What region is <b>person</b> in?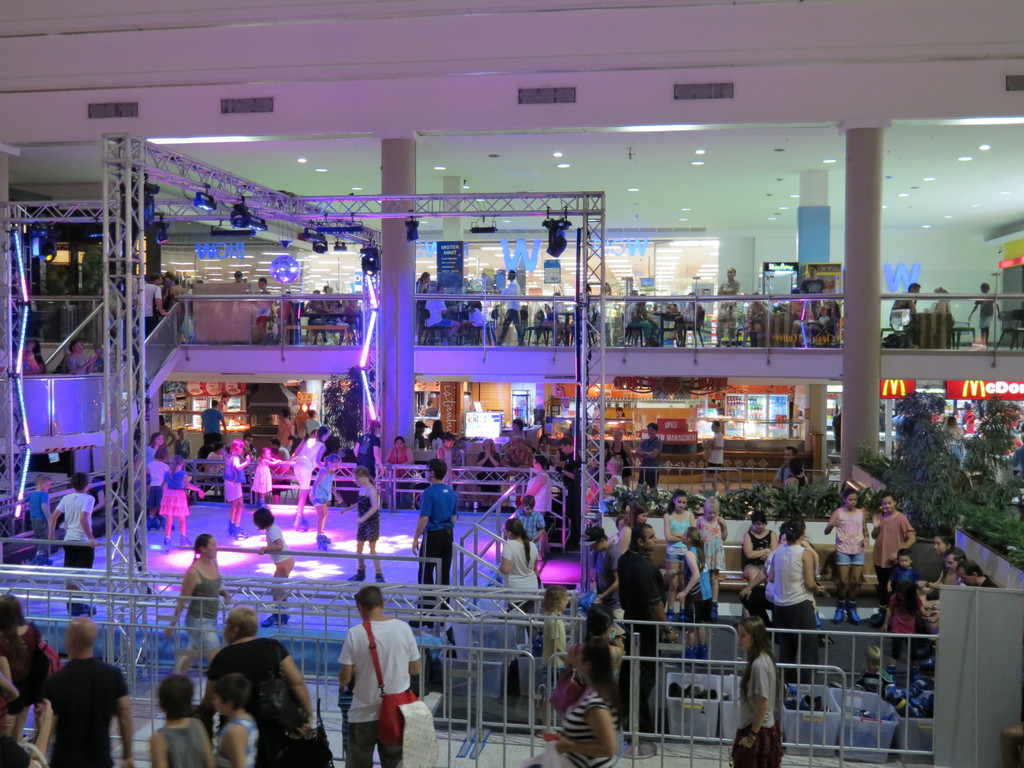
[24,340,40,373].
